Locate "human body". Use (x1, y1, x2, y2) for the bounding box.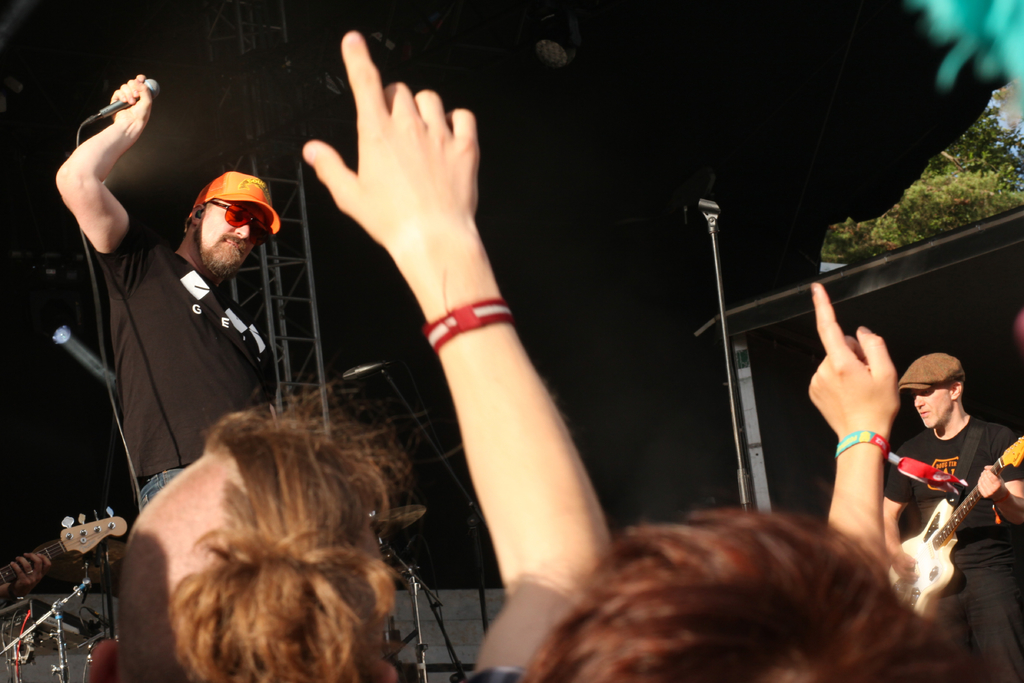
(869, 347, 1018, 674).
